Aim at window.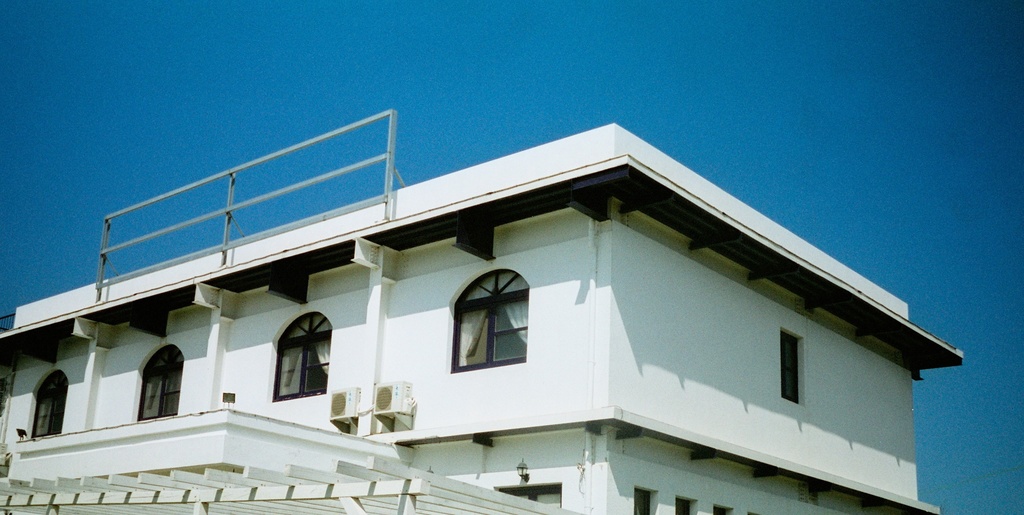
Aimed at [624, 489, 656, 514].
